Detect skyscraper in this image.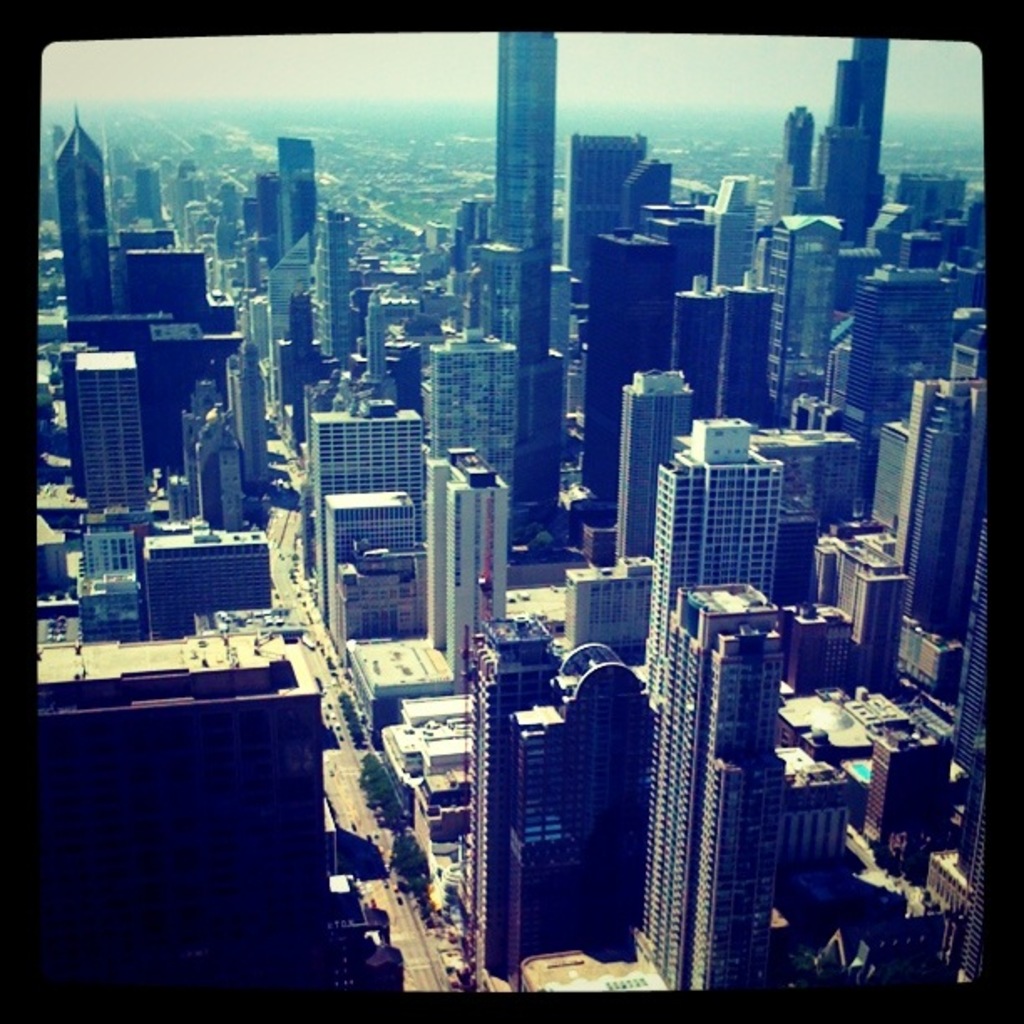
Detection: detection(656, 199, 711, 303).
